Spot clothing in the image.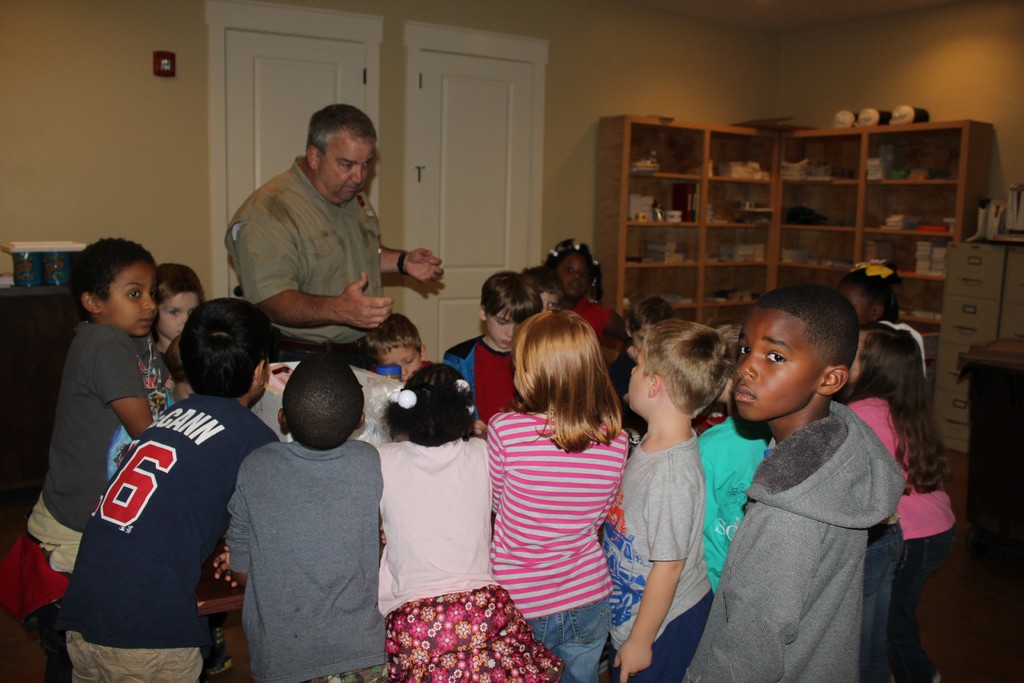
clothing found at l=877, t=322, r=929, b=383.
